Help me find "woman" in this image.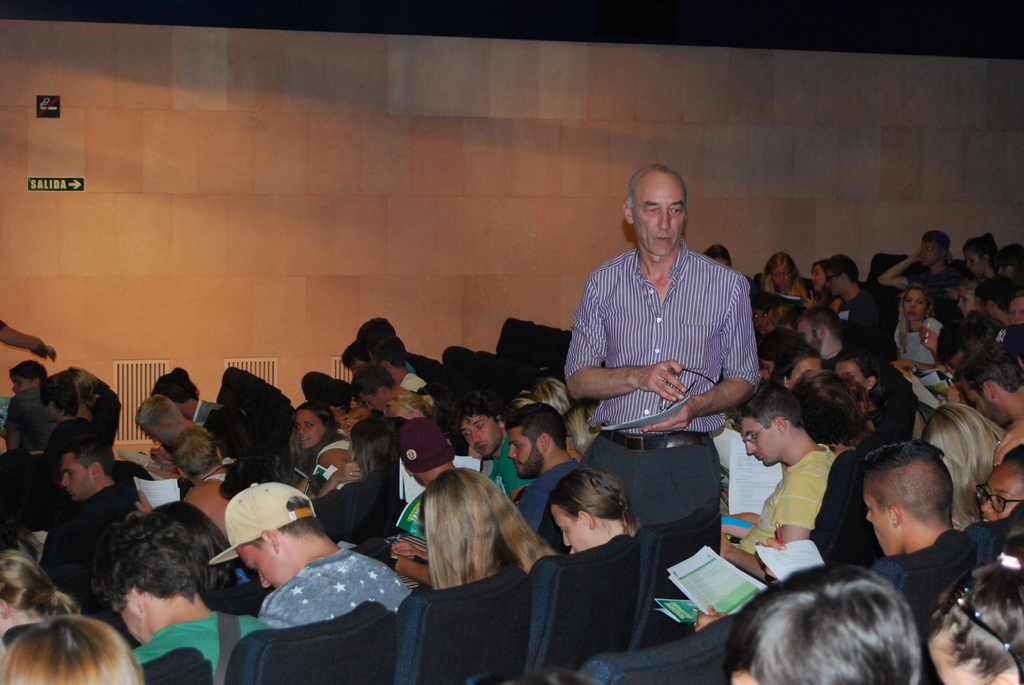
Found it: Rect(427, 466, 556, 594).
